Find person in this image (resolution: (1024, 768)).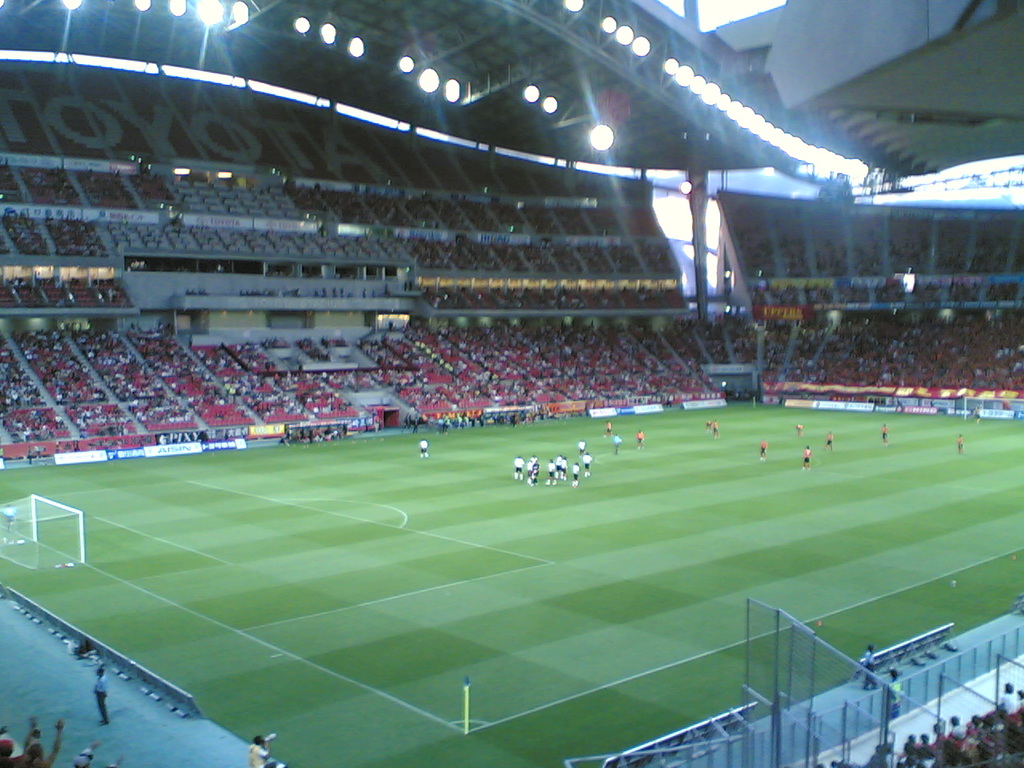
[x1=573, y1=464, x2=579, y2=486].
